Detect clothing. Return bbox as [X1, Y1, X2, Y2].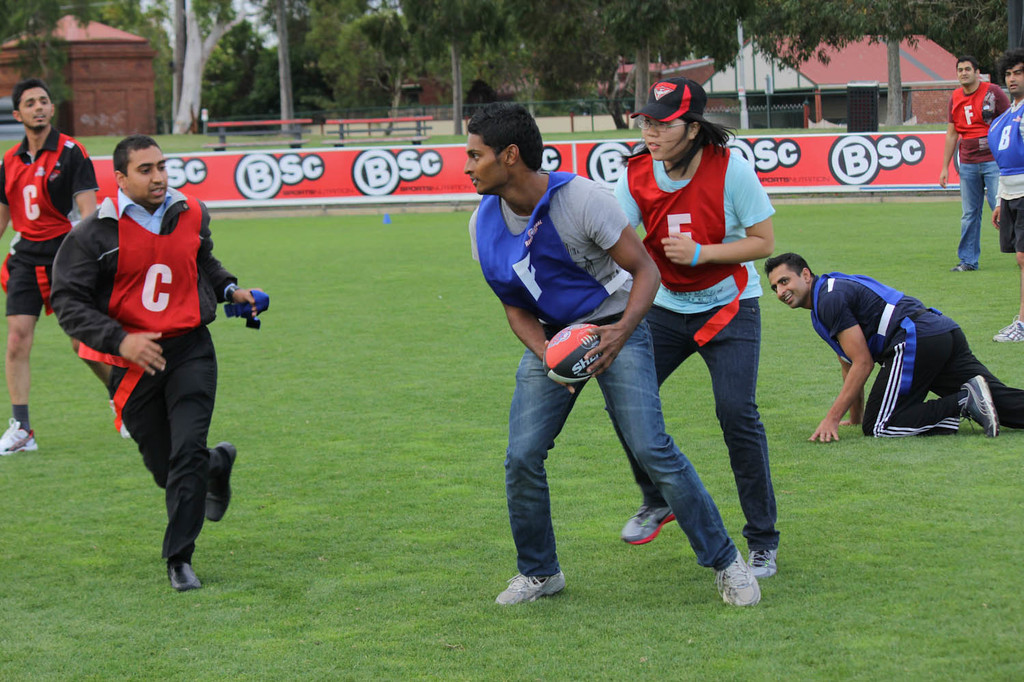
[605, 145, 781, 550].
